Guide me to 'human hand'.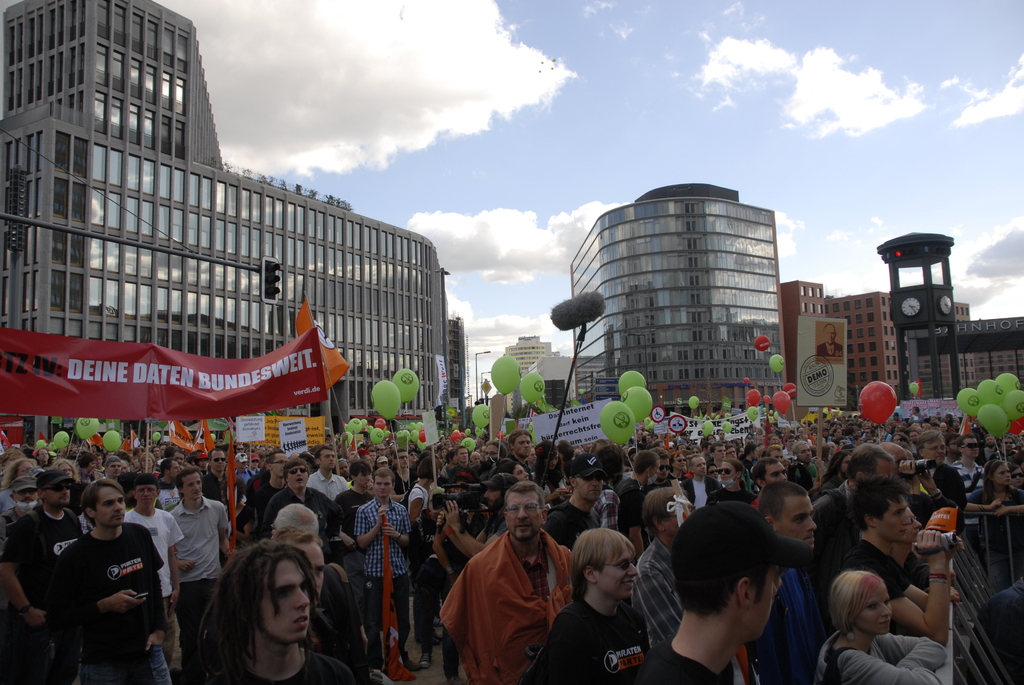
Guidance: region(436, 510, 454, 535).
